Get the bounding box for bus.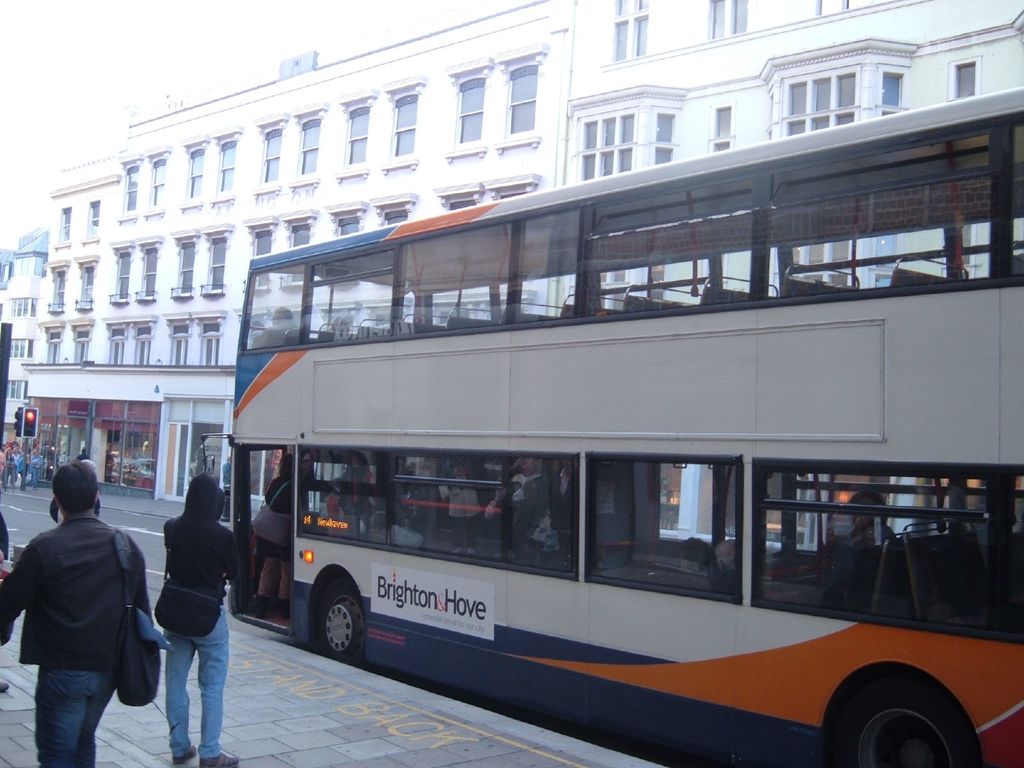
left=222, top=81, right=1023, bottom=767.
